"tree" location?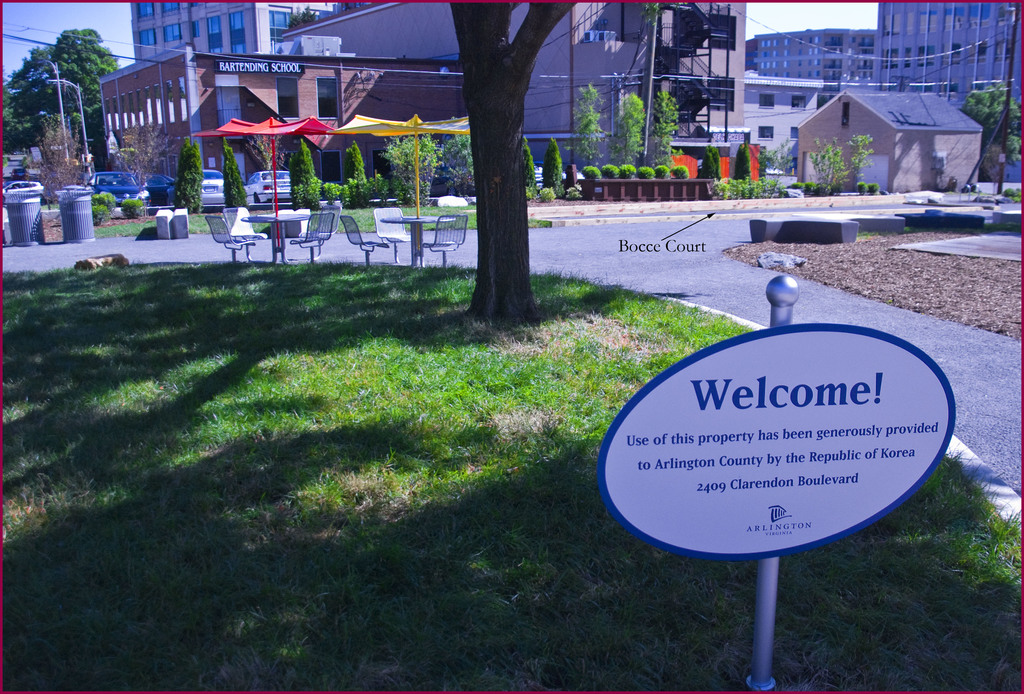
box(14, 42, 56, 120)
